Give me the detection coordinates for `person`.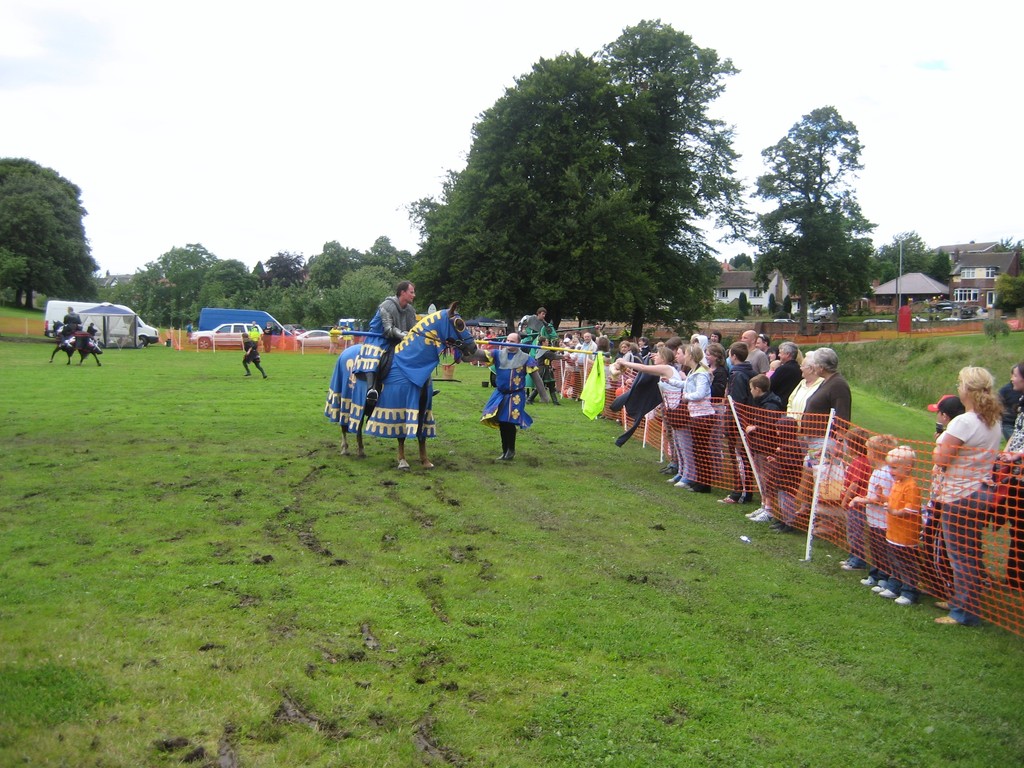
bbox=(723, 338, 755, 391).
